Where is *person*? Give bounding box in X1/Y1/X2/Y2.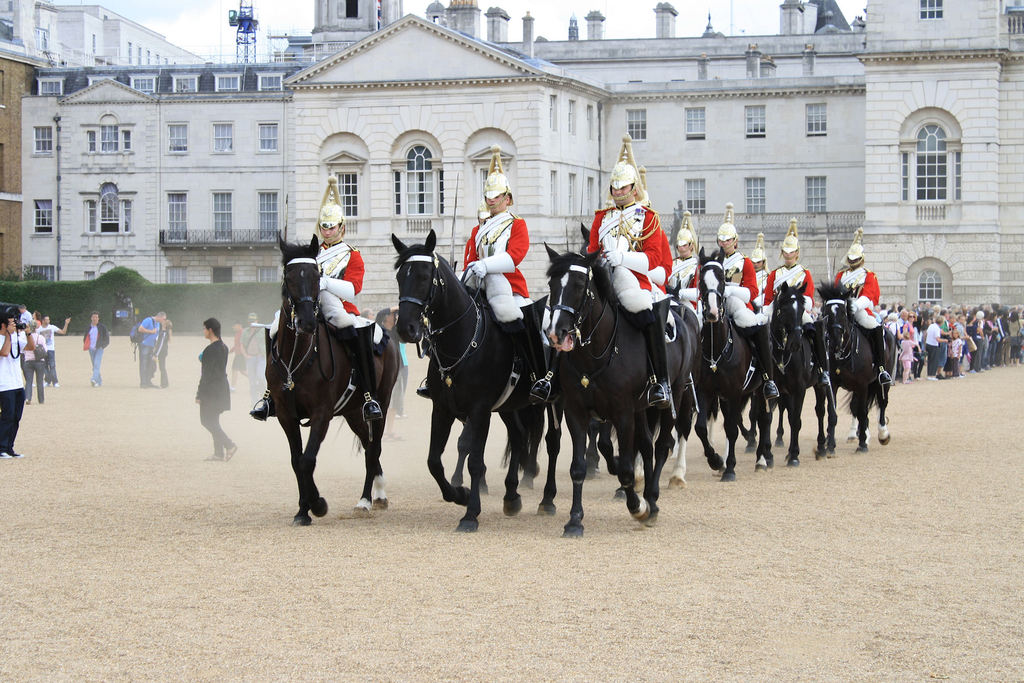
158/317/173/387.
